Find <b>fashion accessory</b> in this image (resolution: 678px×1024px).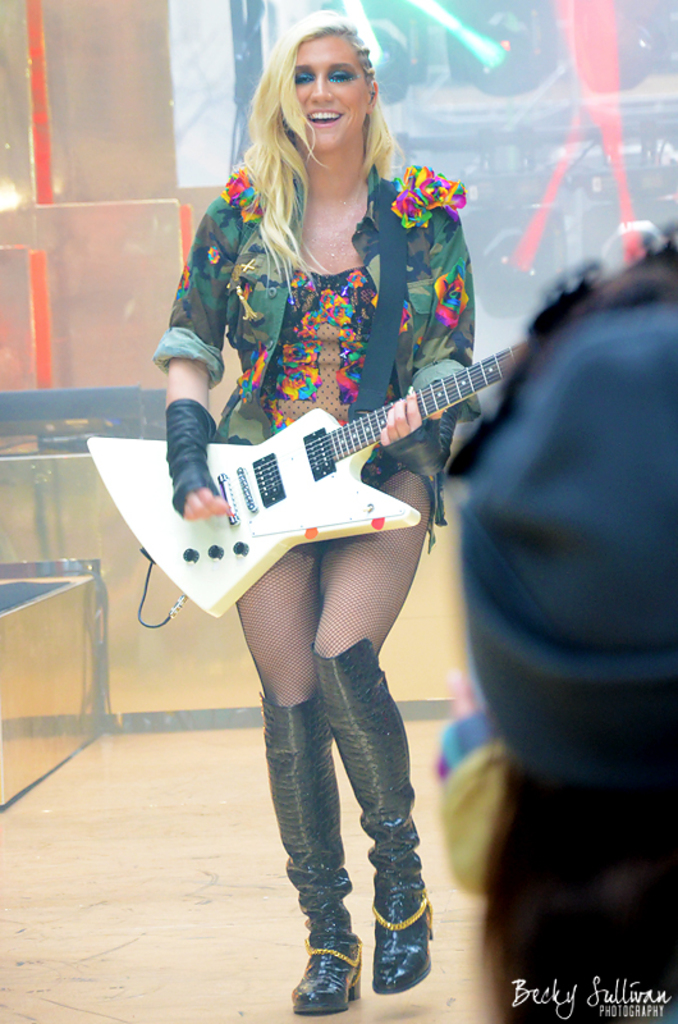
pyautogui.locateOnScreen(219, 164, 262, 224).
